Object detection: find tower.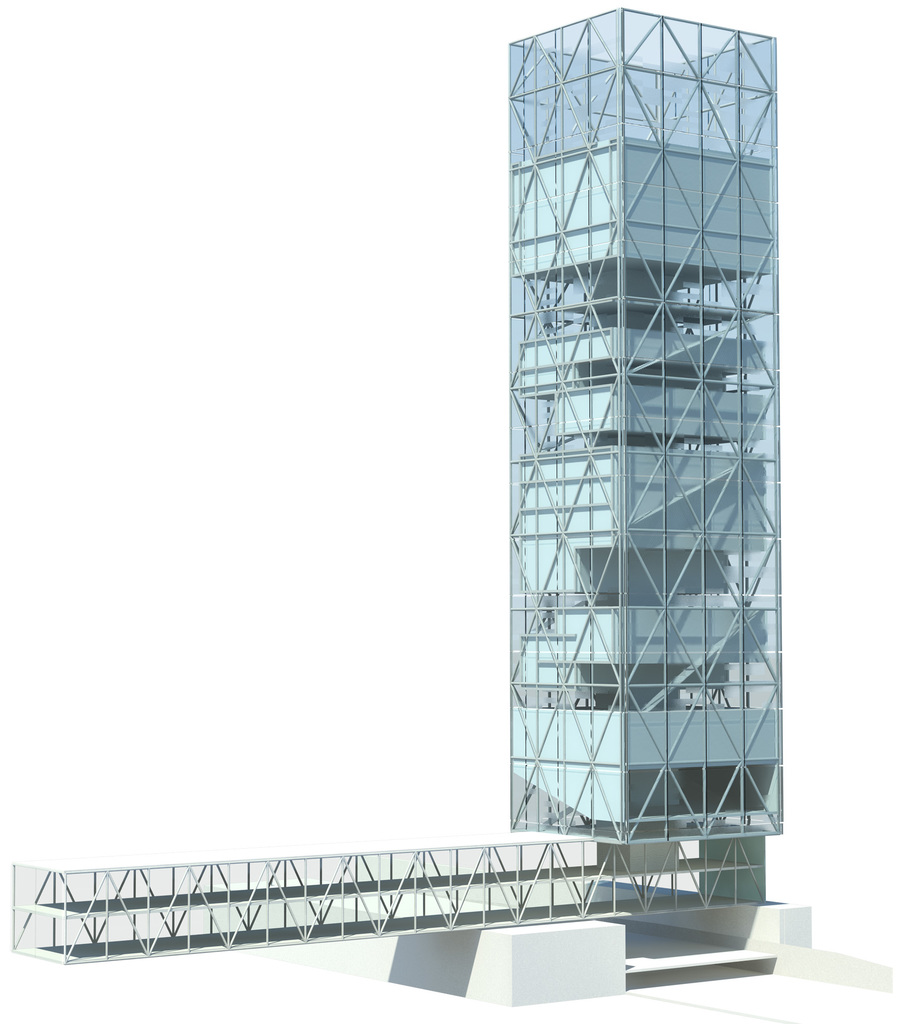
(left=10, top=4, right=891, bottom=1007).
